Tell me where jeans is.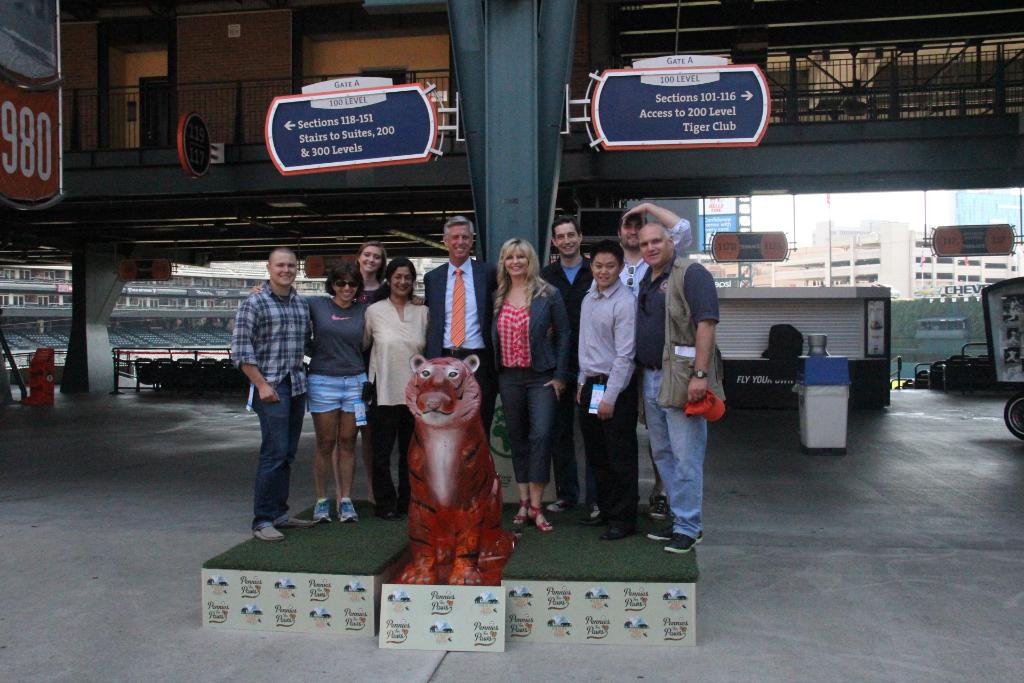
jeans is at <region>303, 372, 371, 407</region>.
